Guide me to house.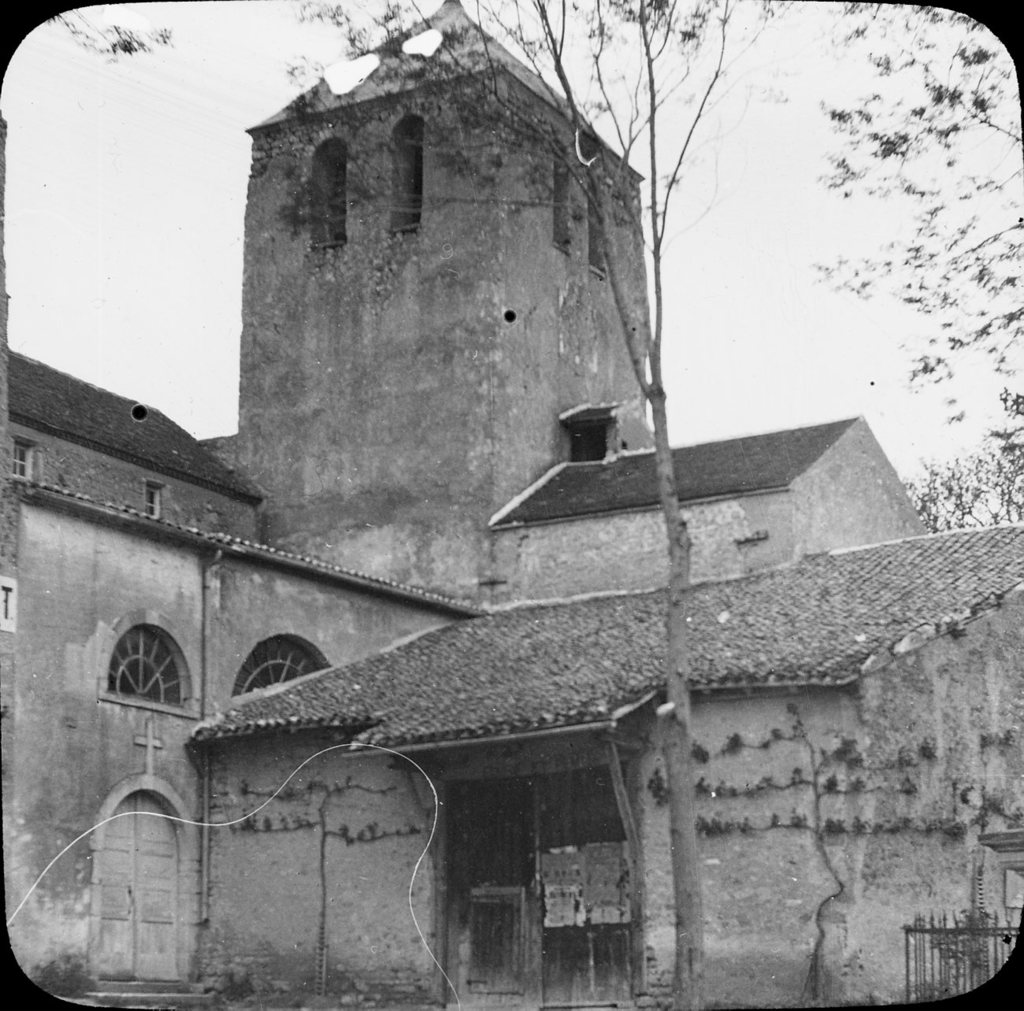
Guidance: [0,3,923,1010].
